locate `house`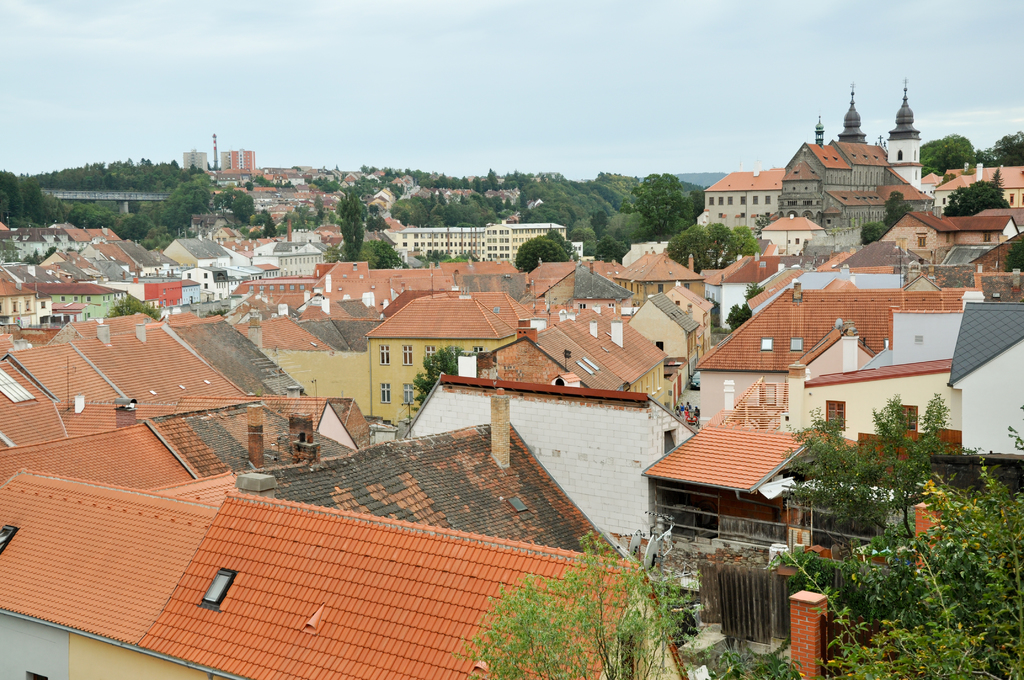
bbox=[390, 171, 418, 184]
